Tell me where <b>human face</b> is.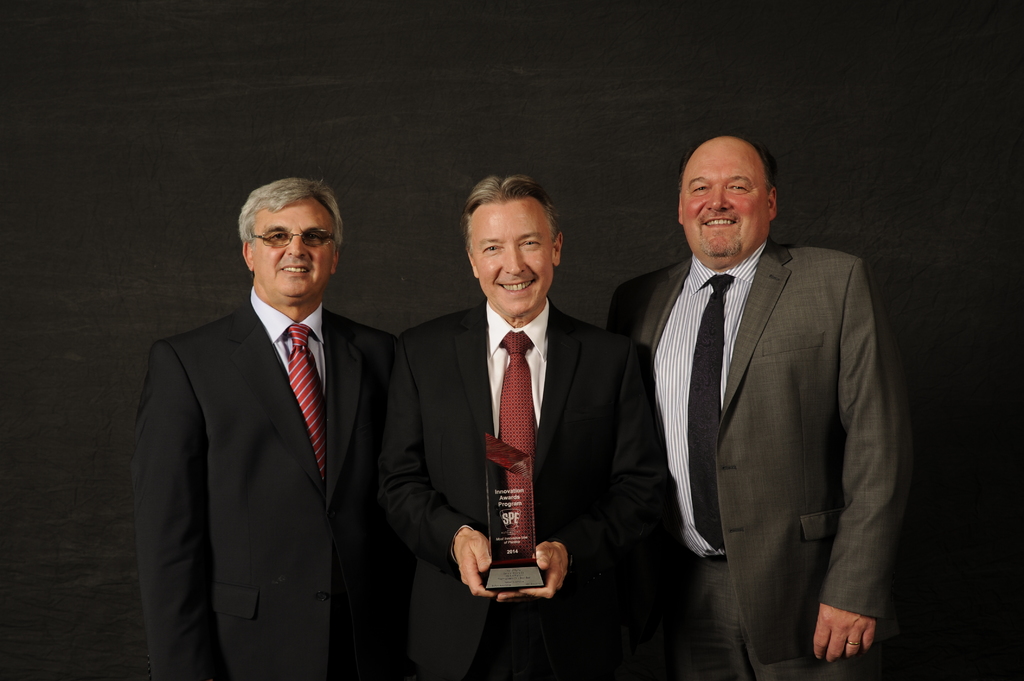
<b>human face</b> is at crop(252, 195, 328, 291).
